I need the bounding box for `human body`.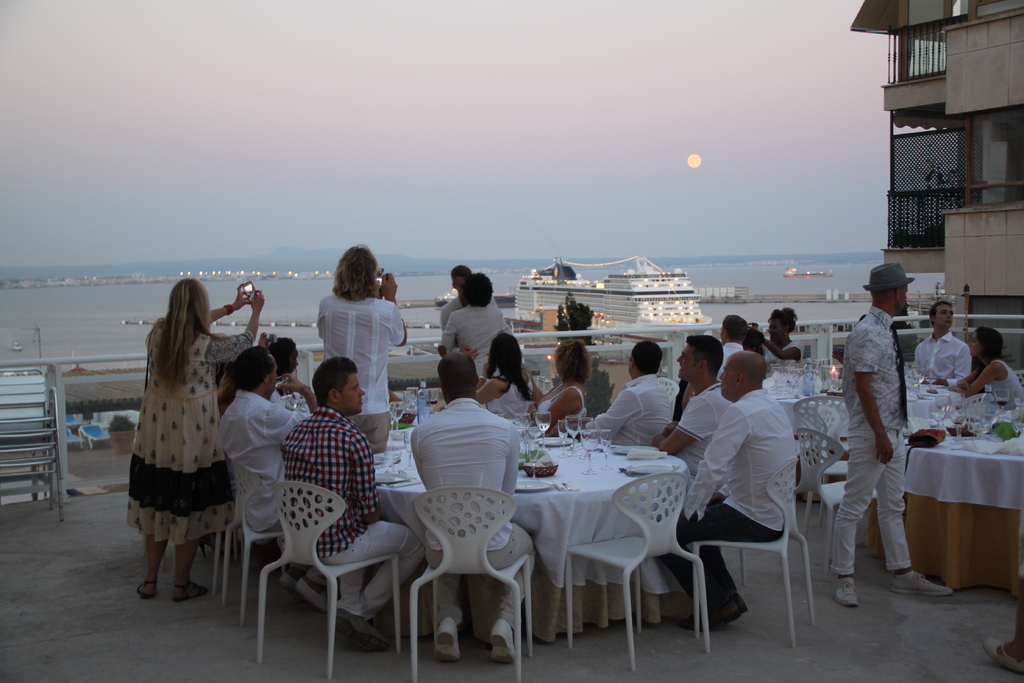
Here it is: box=[841, 304, 955, 605].
